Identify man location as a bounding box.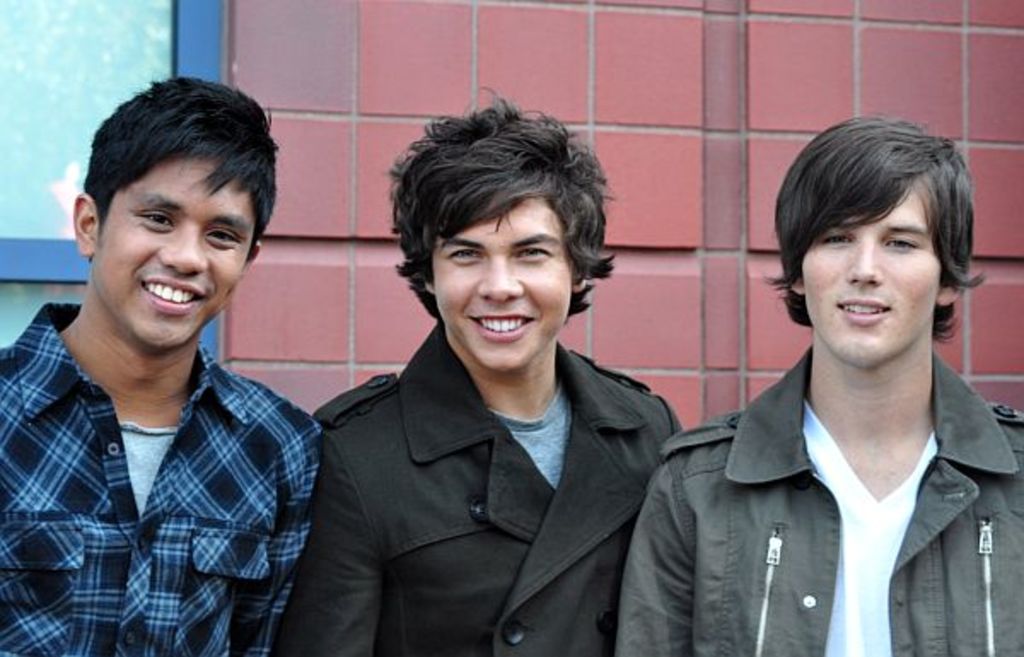
270, 99, 688, 655.
